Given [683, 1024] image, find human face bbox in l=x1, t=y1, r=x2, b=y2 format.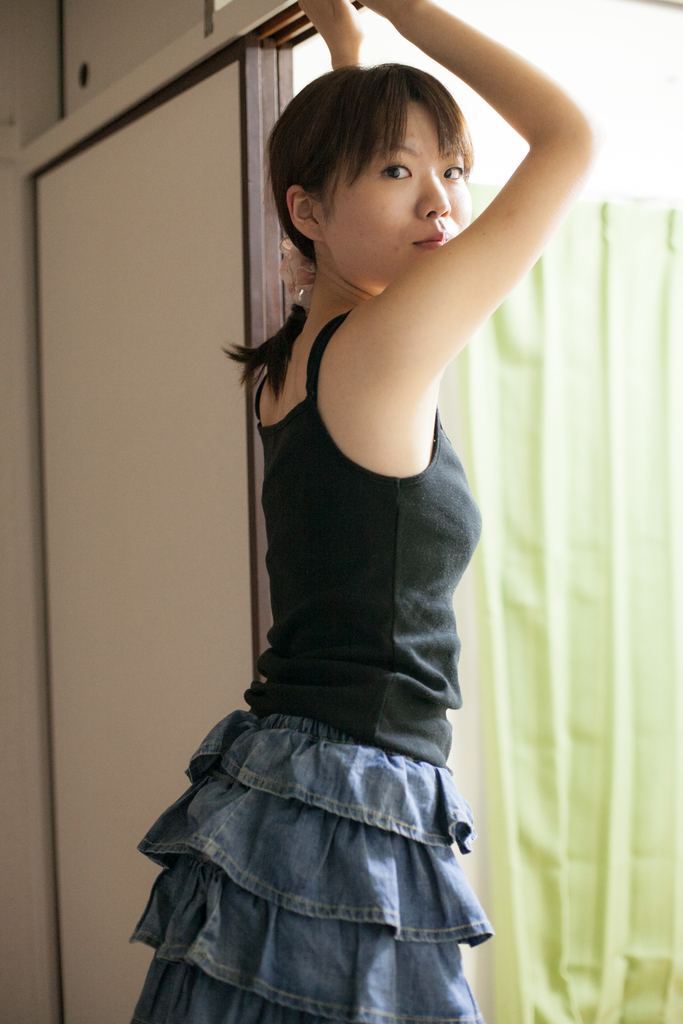
l=317, t=102, r=469, b=284.
